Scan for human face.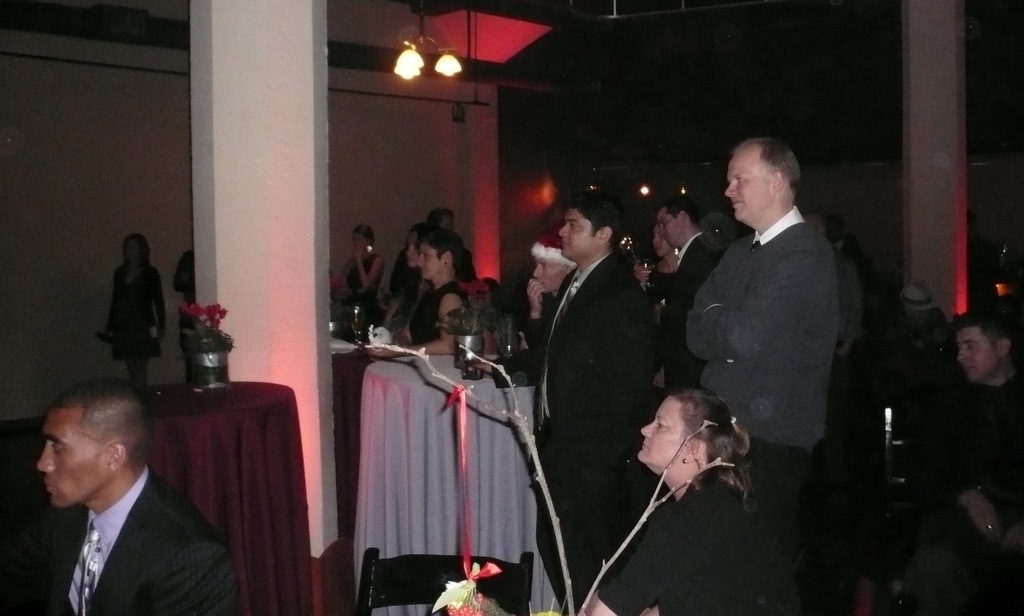
Scan result: <region>557, 211, 592, 260</region>.
